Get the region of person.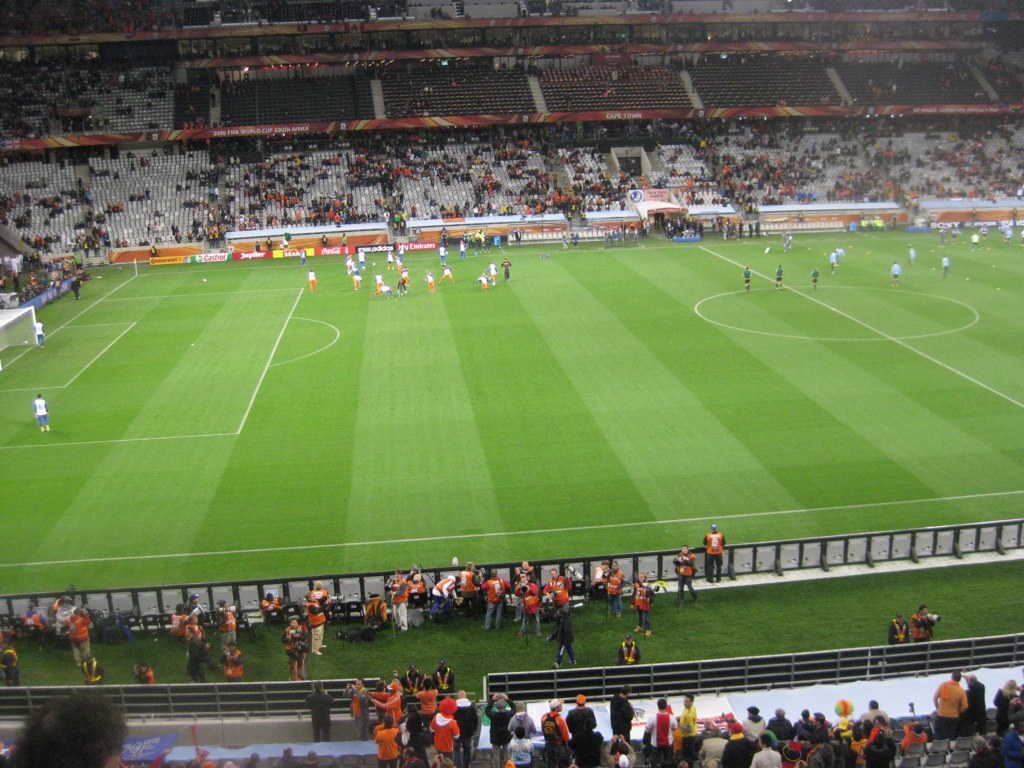
rect(934, 669, 965, 741).
